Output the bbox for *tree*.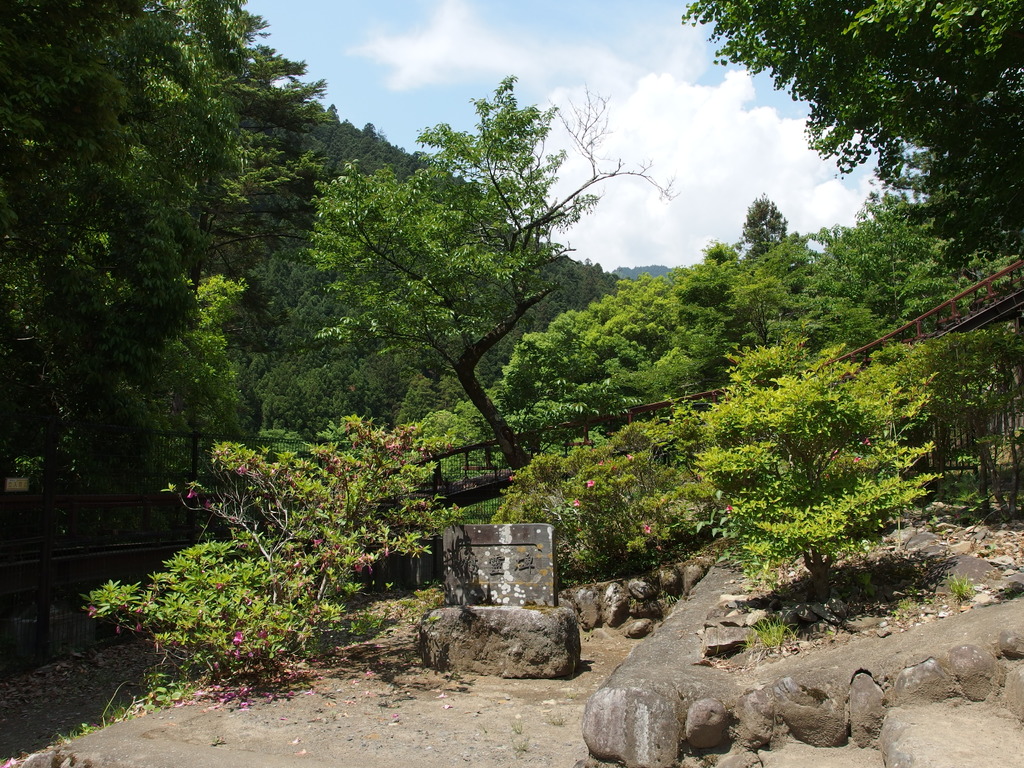
left=127, top=4, right=344, bottom=438.
